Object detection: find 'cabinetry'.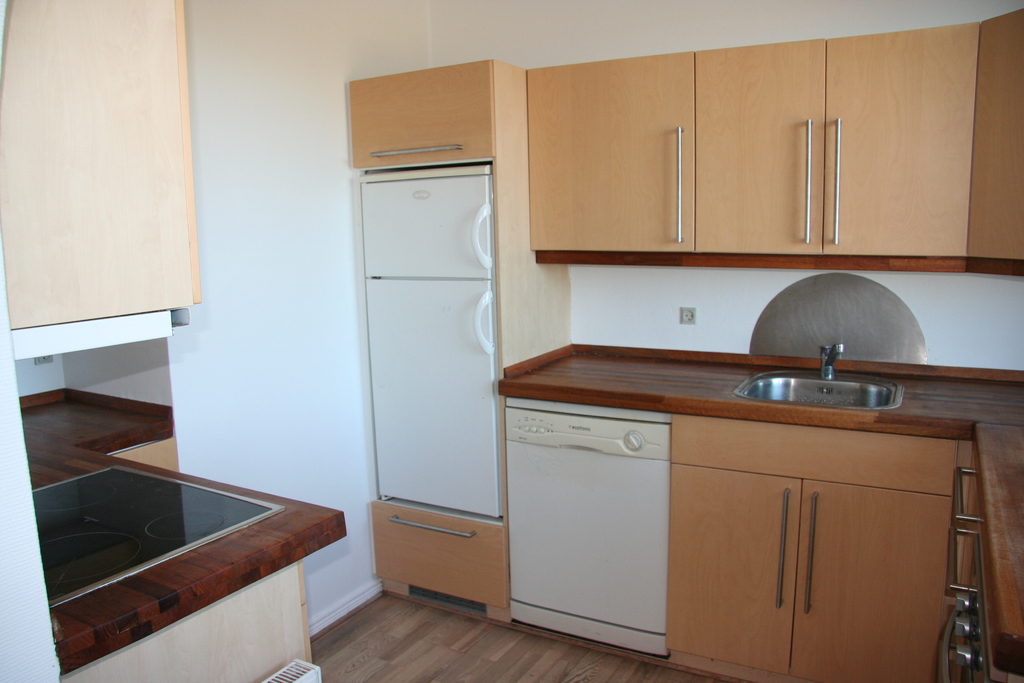
pyautogui.locateOnScreen(0, 0, 196, 348).
